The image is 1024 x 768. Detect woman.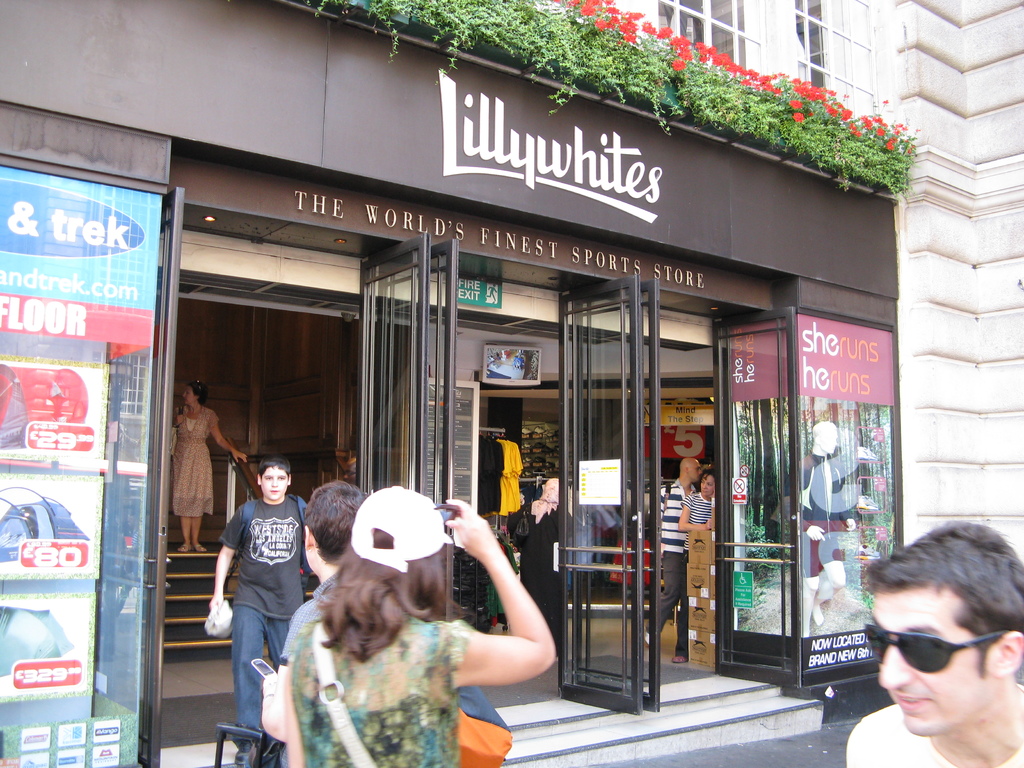
Detection: 678,471,719,564.
